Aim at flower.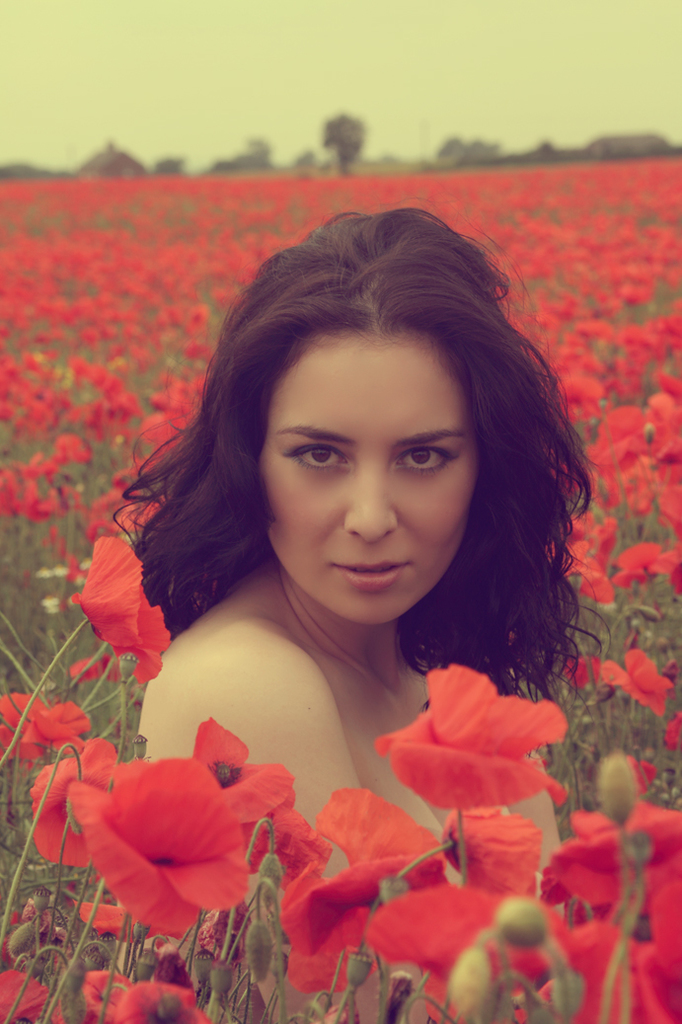
Aimed at l=189, t=715, r=295, b=860.
